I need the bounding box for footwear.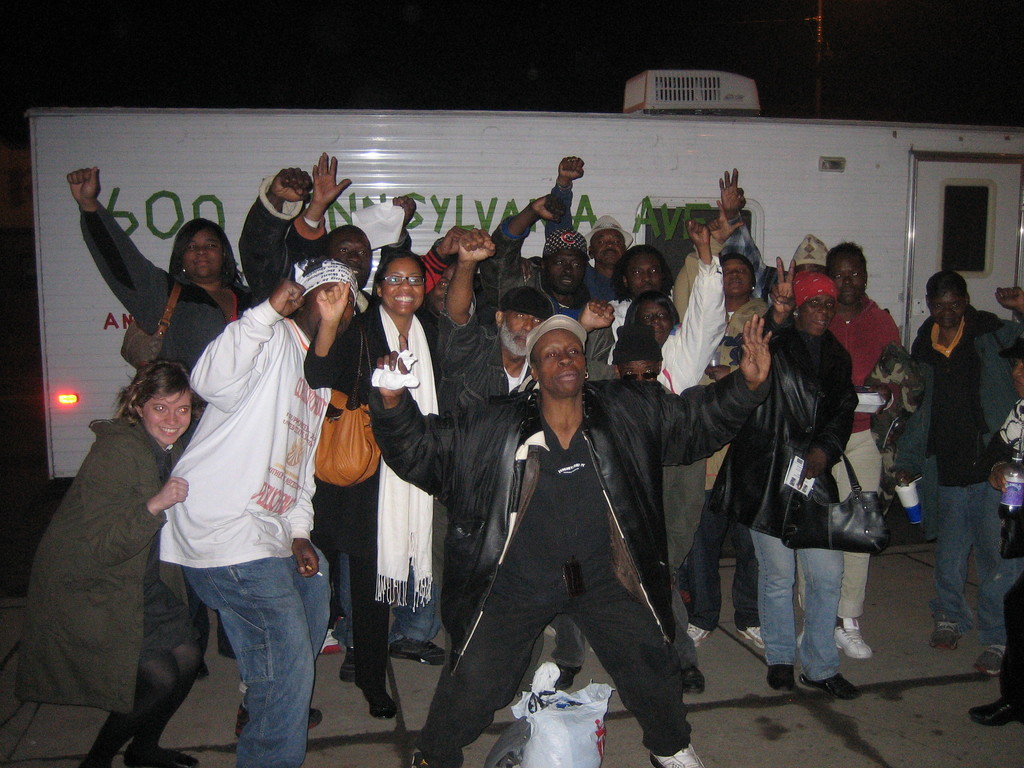
Here it is: 338 648 355 684.
